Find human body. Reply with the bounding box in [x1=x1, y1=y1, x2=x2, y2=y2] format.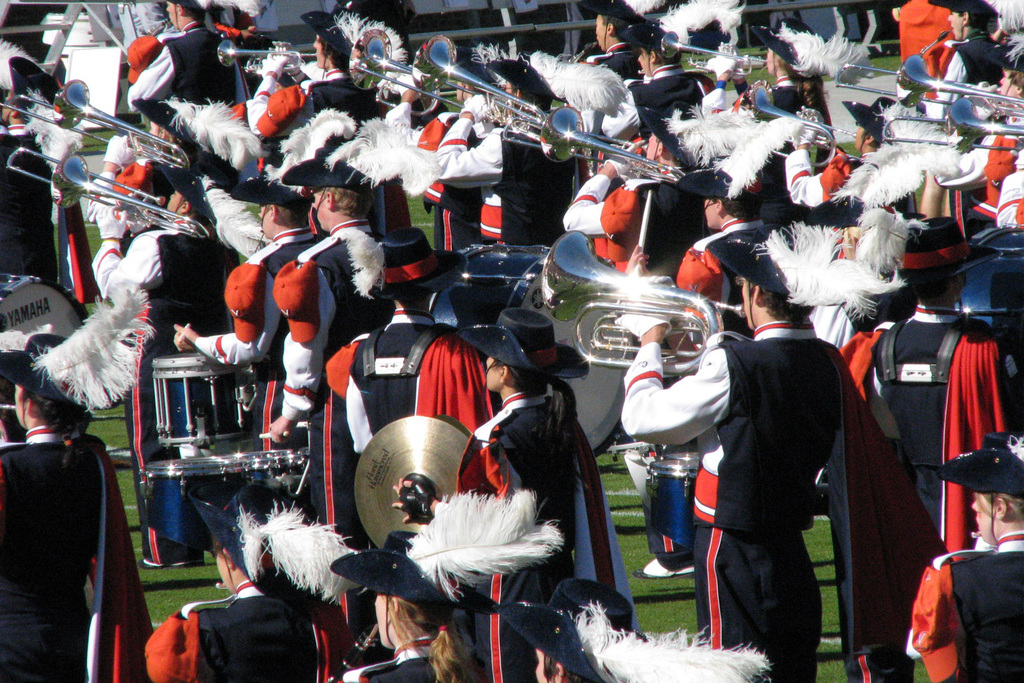
[x1=244, y1=6, x2=384, y2=129].
